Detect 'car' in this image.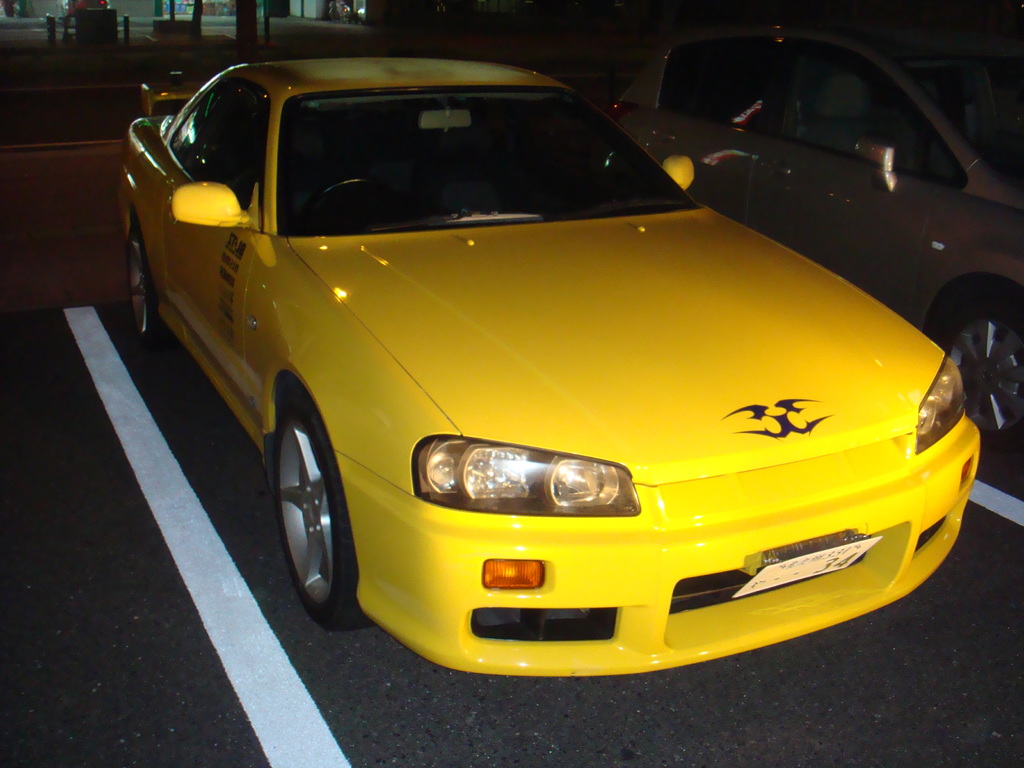
Detection: detection(609, 31, 1023, 448).
